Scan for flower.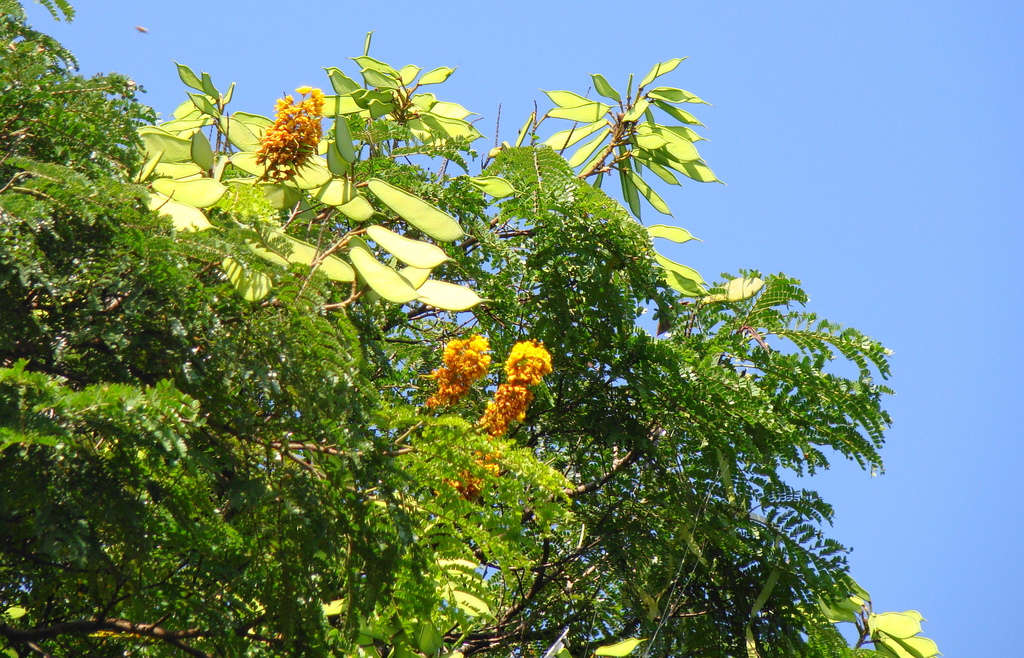
Scan result: [left=470, top=335, right=549, bottom=437].
